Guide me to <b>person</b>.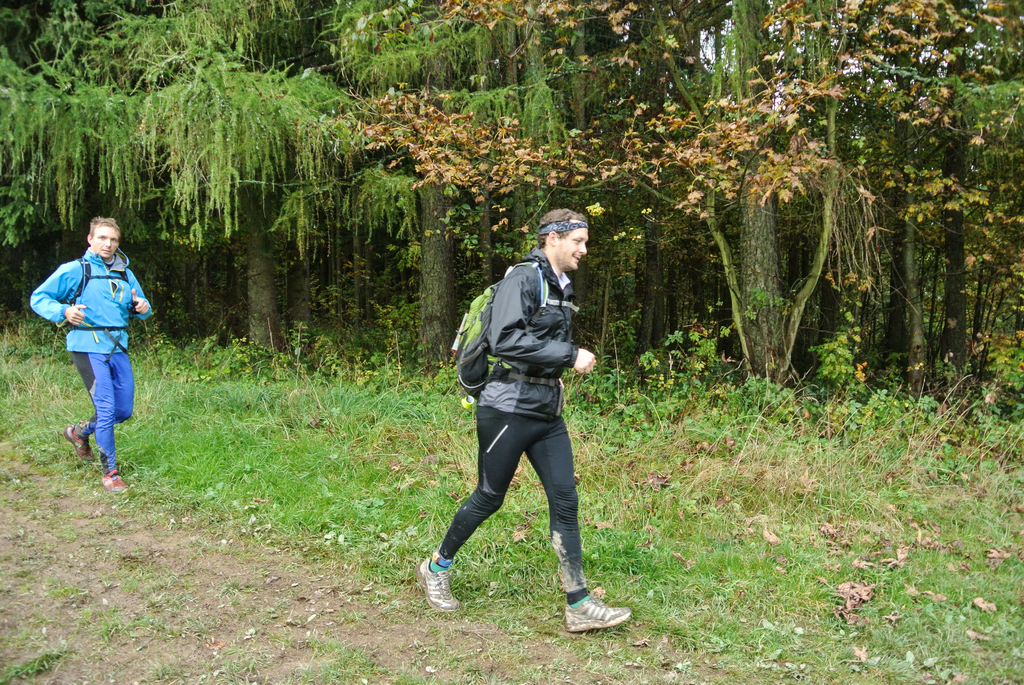
Guidance: (left=42, top=214, right=139, bottom=494).
